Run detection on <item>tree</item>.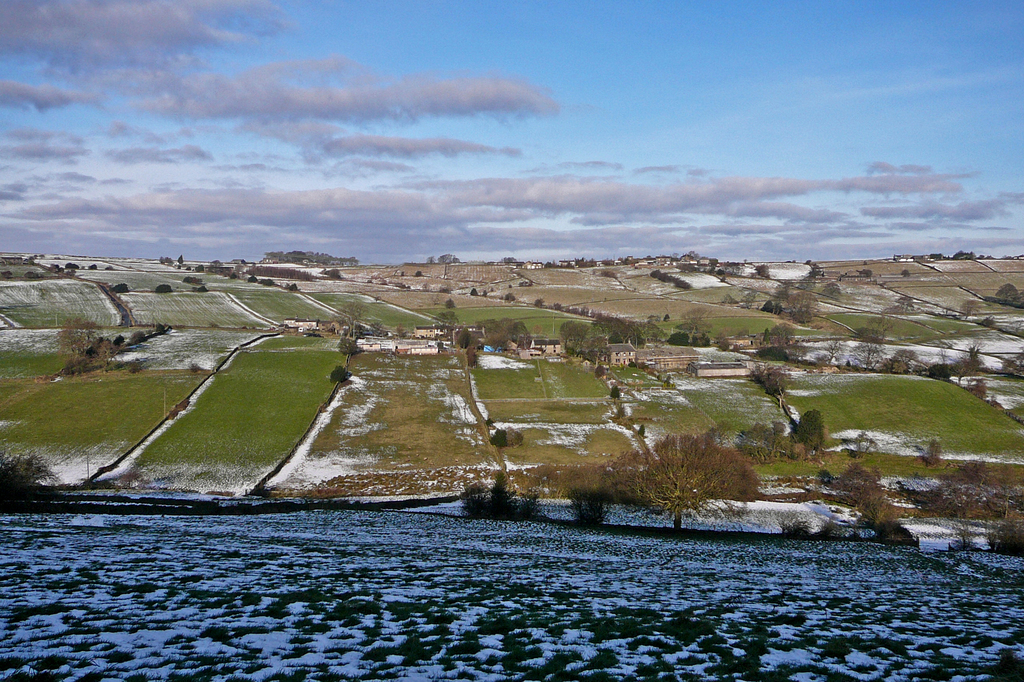
Result: <box>896,296,915,313</box>.
